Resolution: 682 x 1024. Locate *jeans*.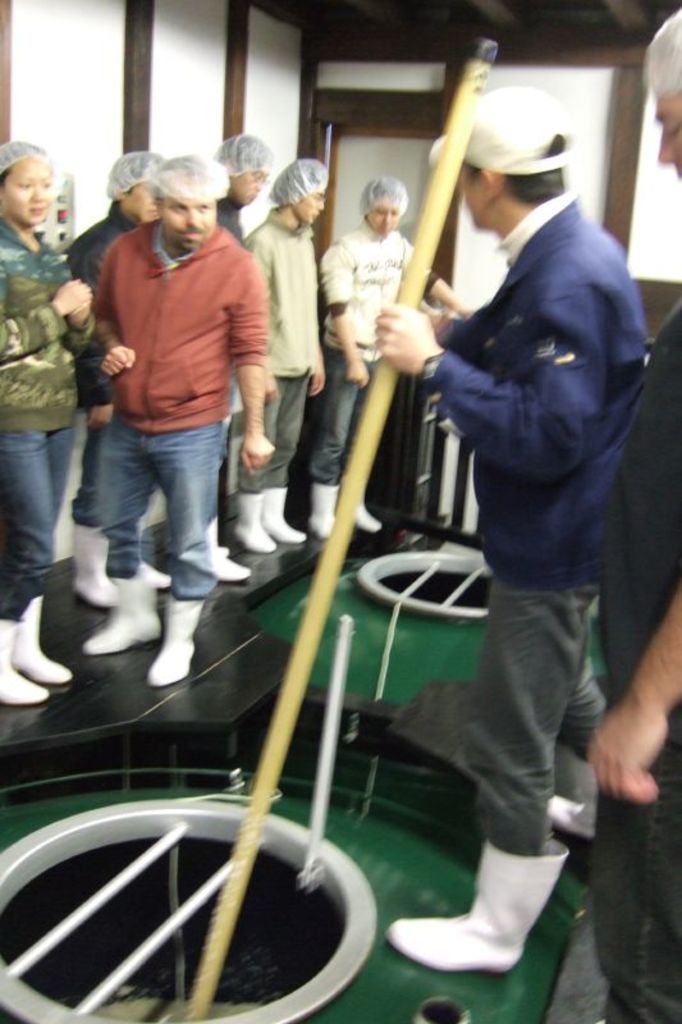
[left=0, top=422, right=74, bottom=626].
